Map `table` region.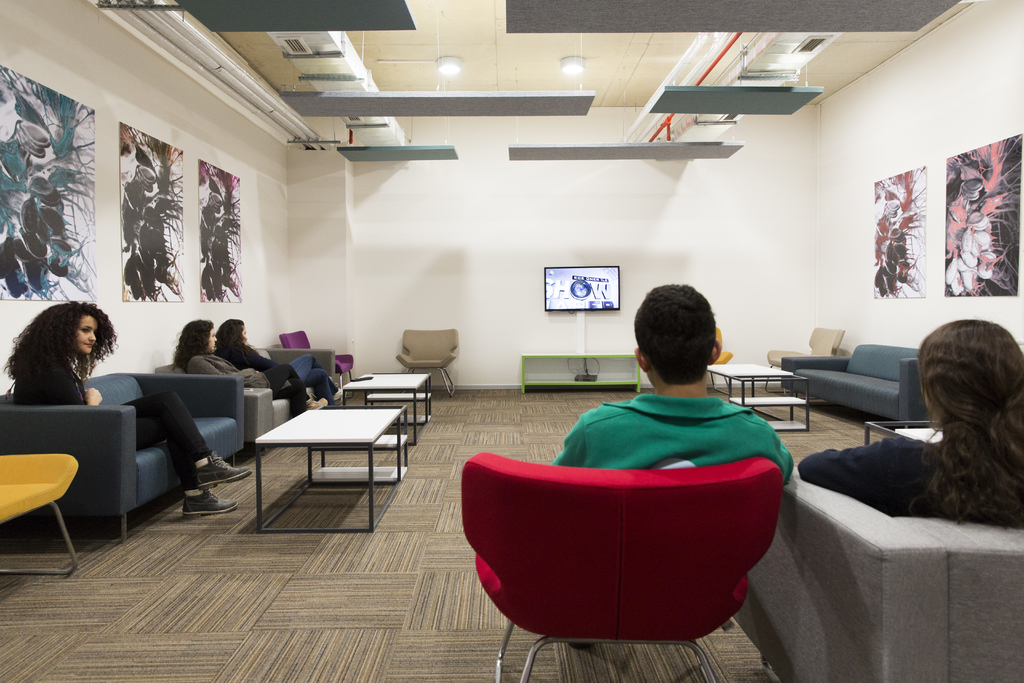
Mapped to Rect(344, 375, 430, 450).
